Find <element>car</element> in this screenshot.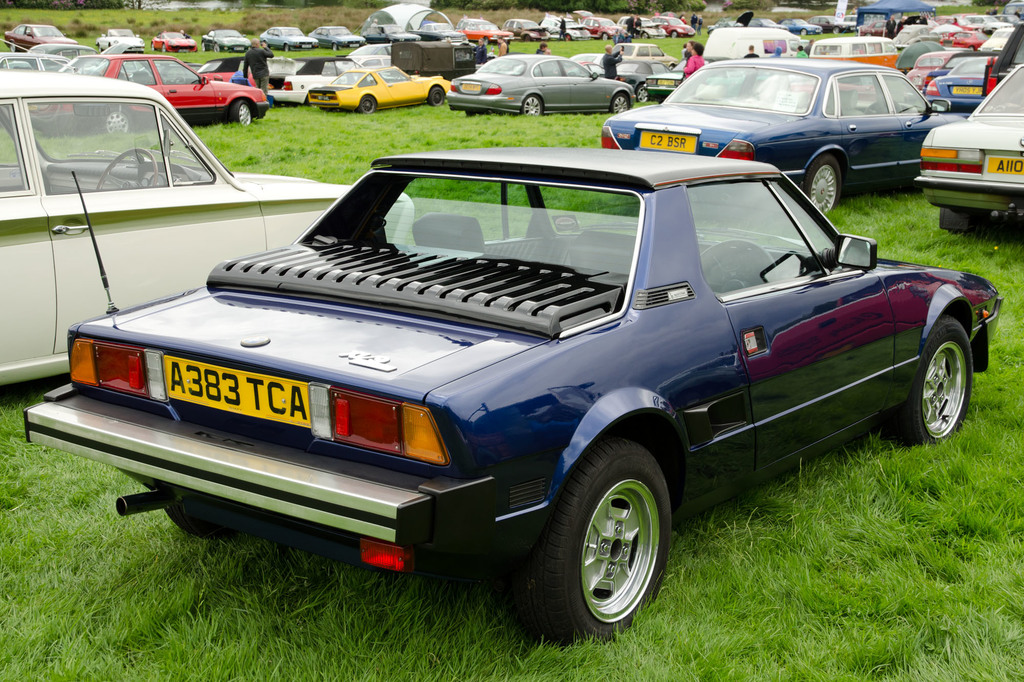
The bounding box for <element>car</element> is 359,25,418,47.
